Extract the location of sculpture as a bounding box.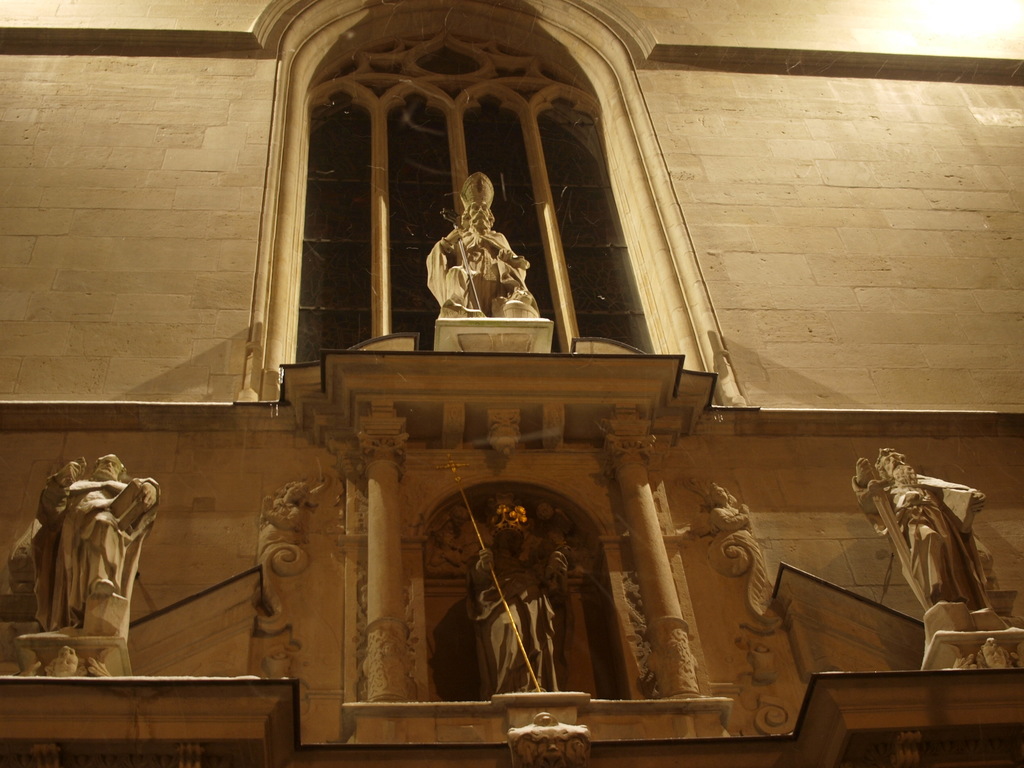
{"left": 10, "top": 450, "right": 158, "bottom": 677}.
